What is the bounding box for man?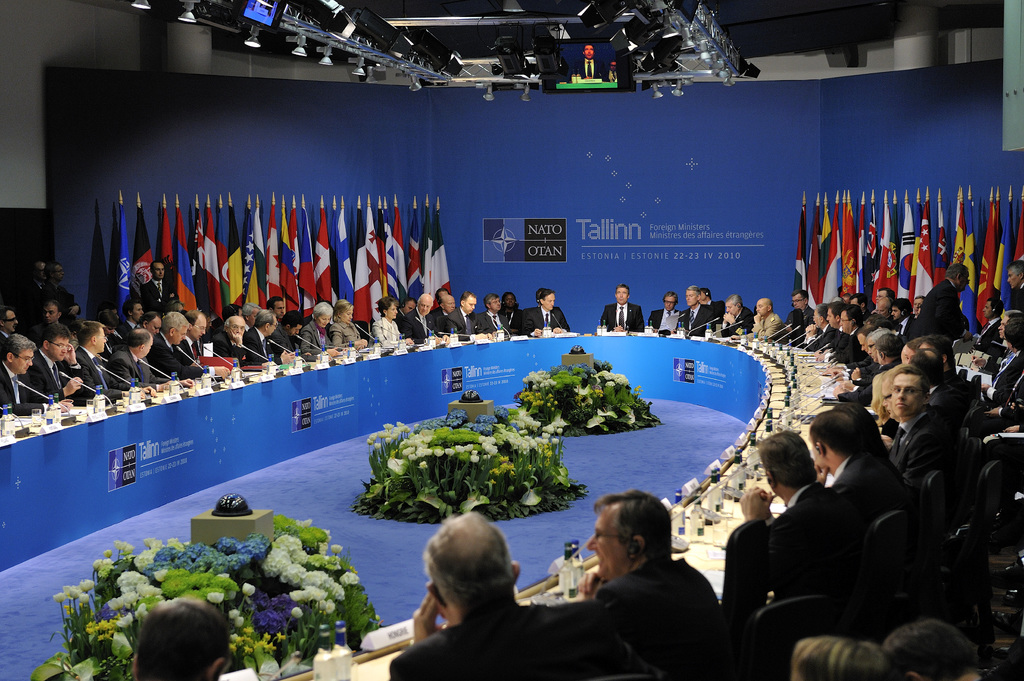
<bbox>399, 292, 437, 346</bbox>.
